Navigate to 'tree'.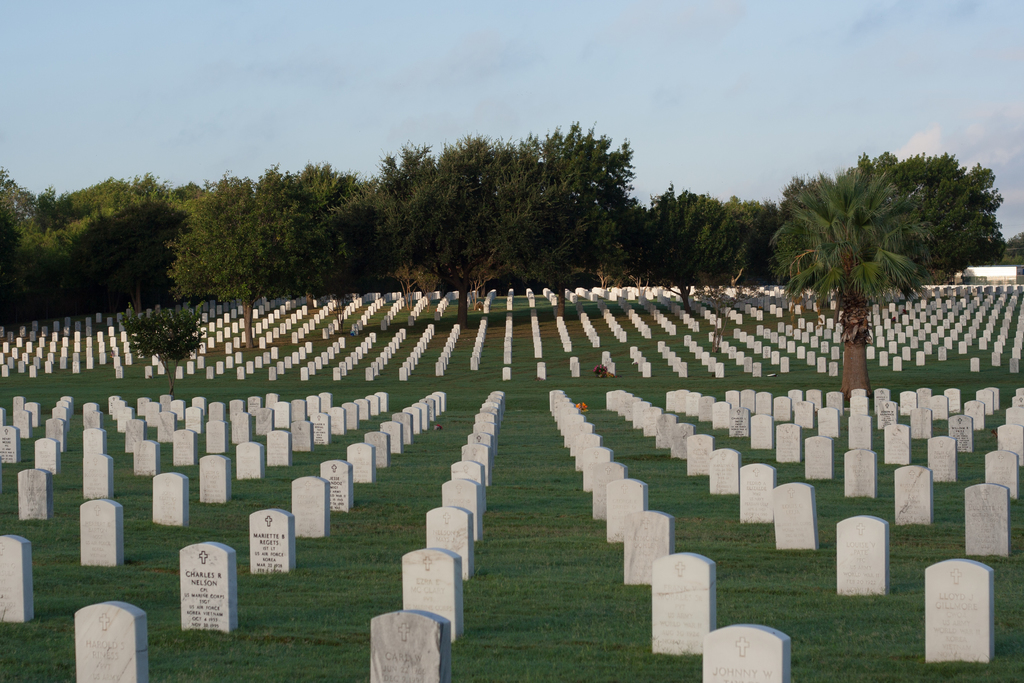
Navigation target: (408, 125, 538, 334).
